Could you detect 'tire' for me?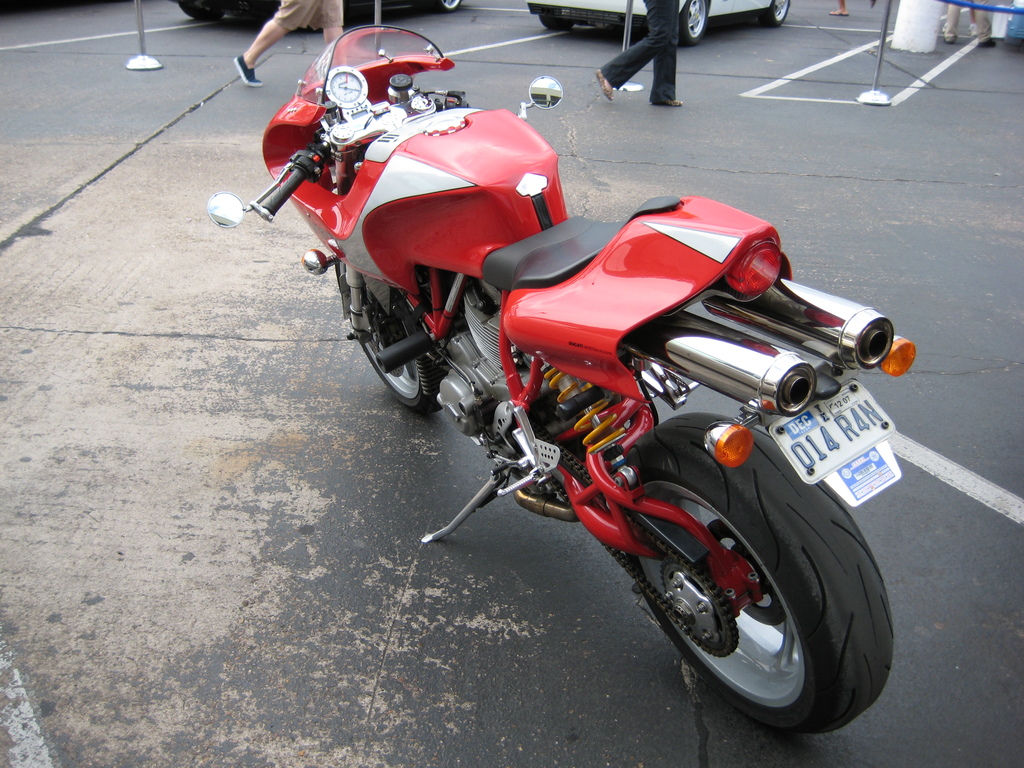
Detection result: locate(541, 13, 572, 35).
